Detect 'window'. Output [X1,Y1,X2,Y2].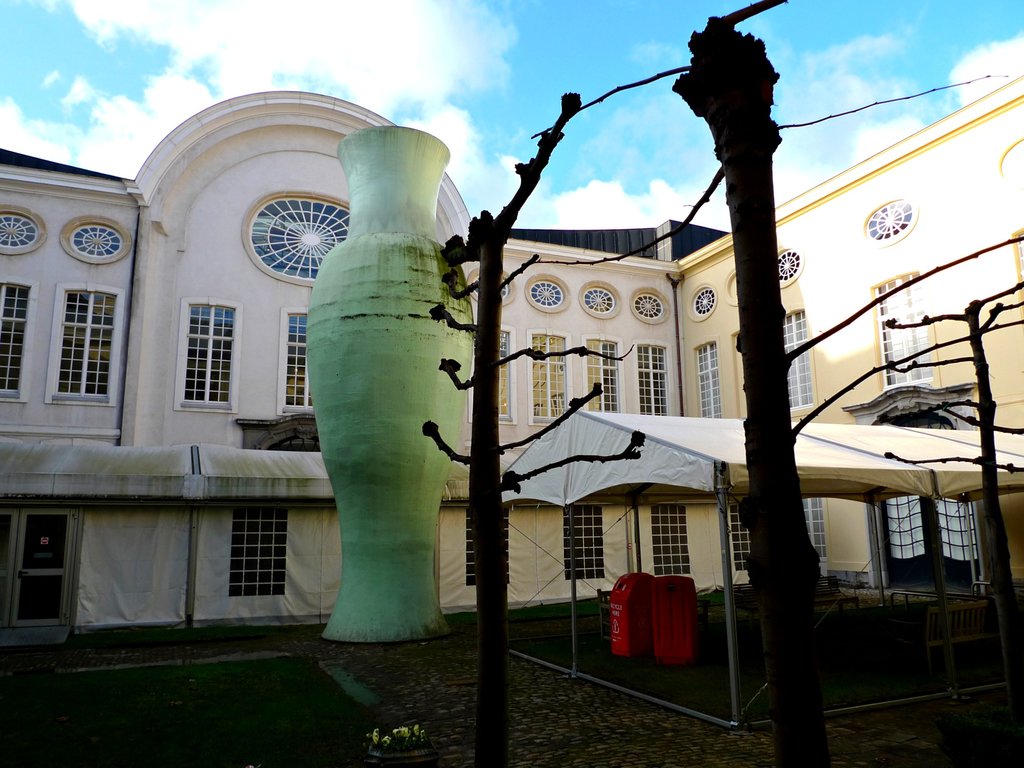
[728,504,751,570].
